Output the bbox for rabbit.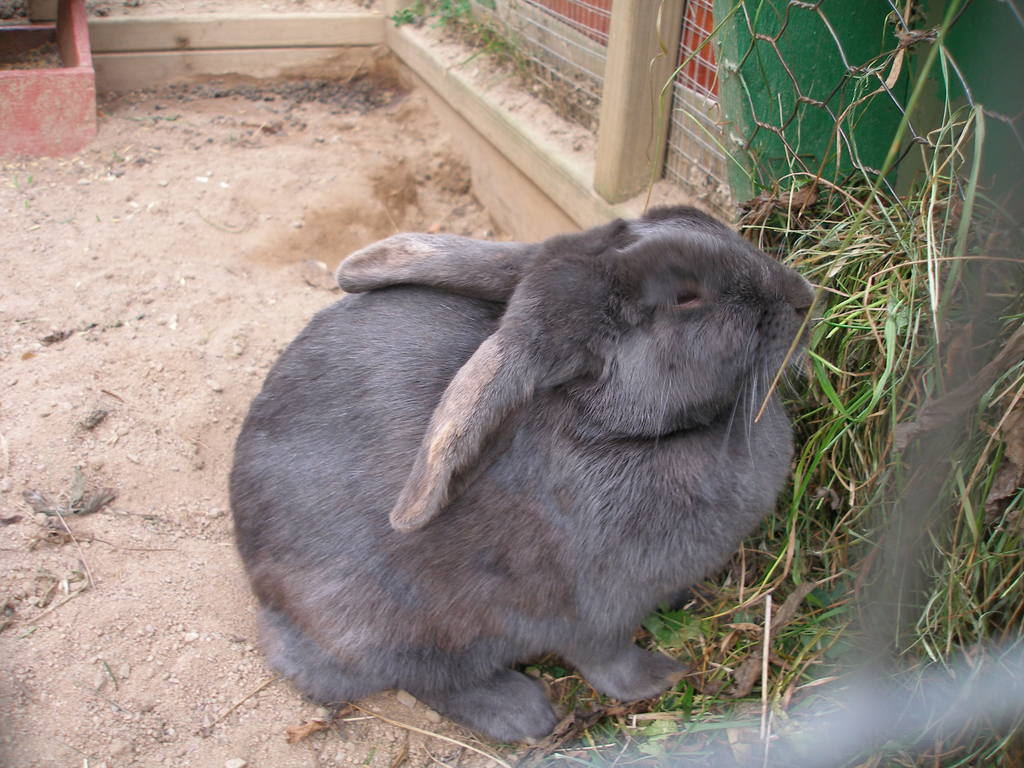
<box>227,205,816,743</box>.
